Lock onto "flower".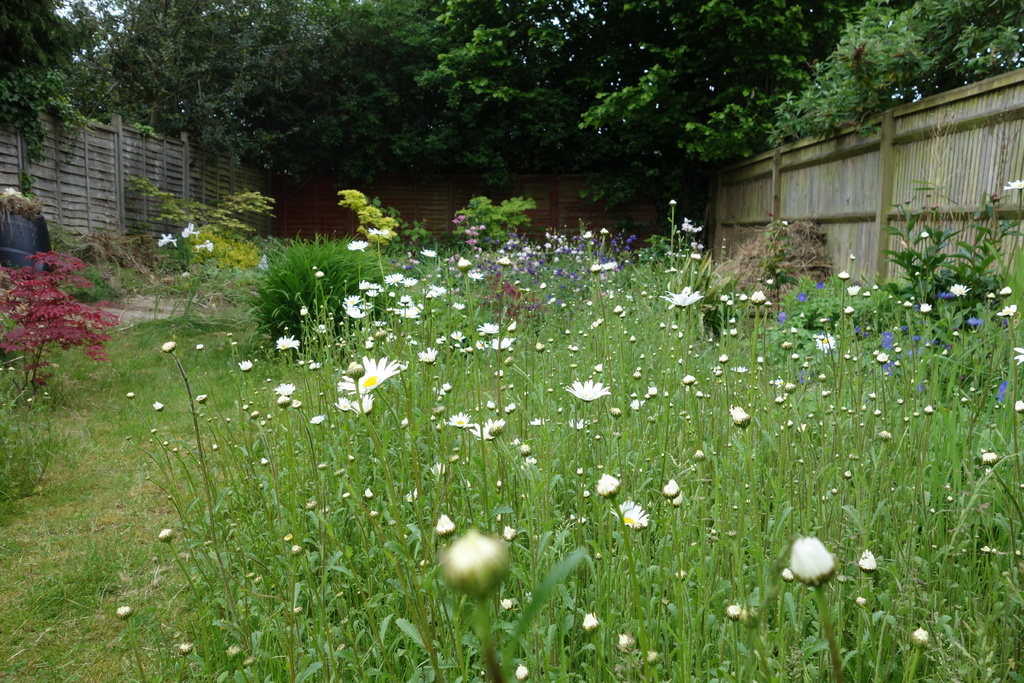
Locked: <box>497,598,513,613</box>.
